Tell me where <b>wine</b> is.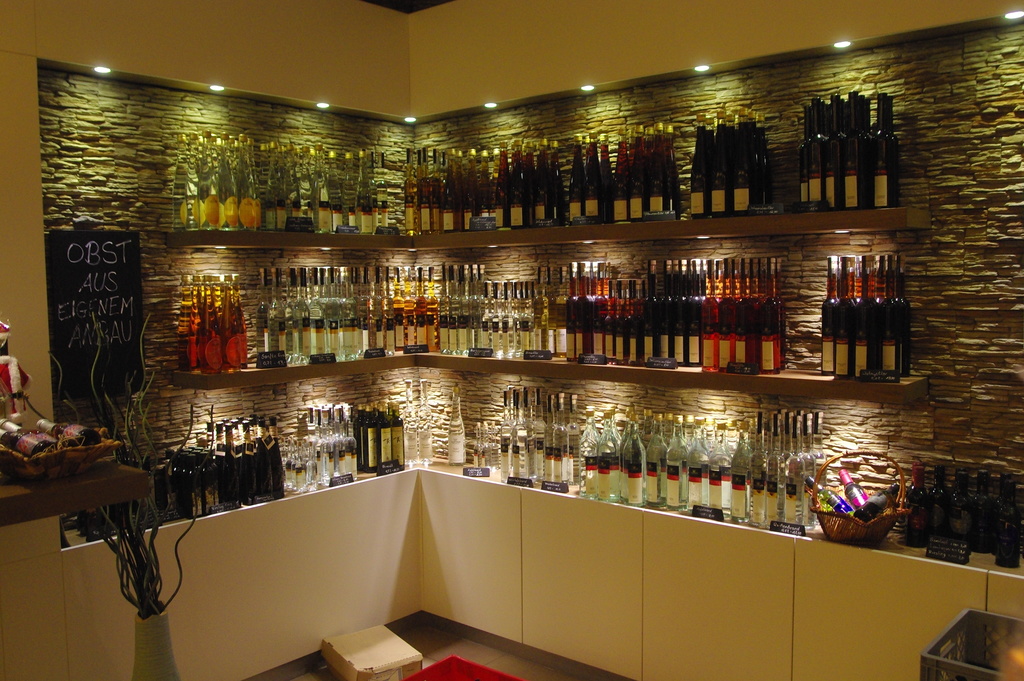
<b>wine</b> is at (left=808, top=479, right=850, bottom=516).
